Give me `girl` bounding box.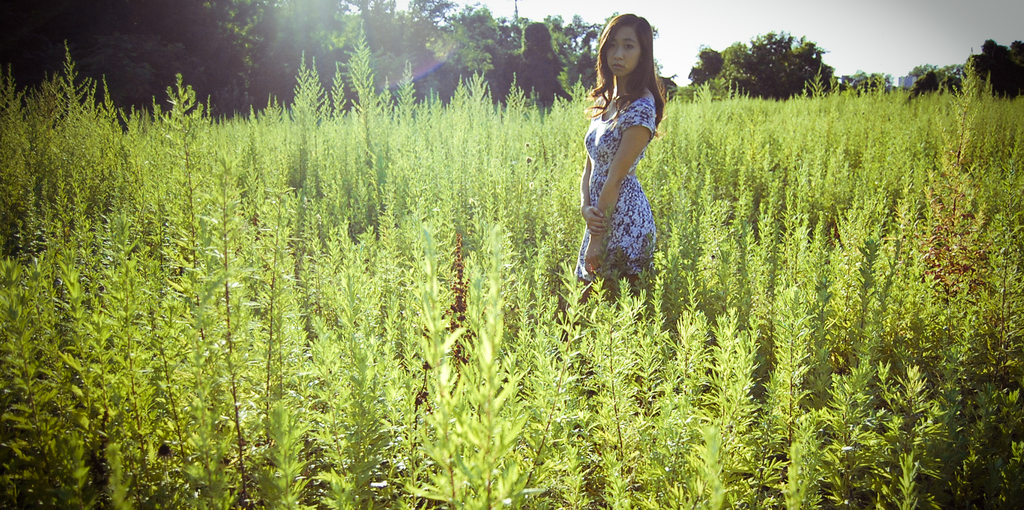
(left=572, top=13, right=661, bottom=304).
